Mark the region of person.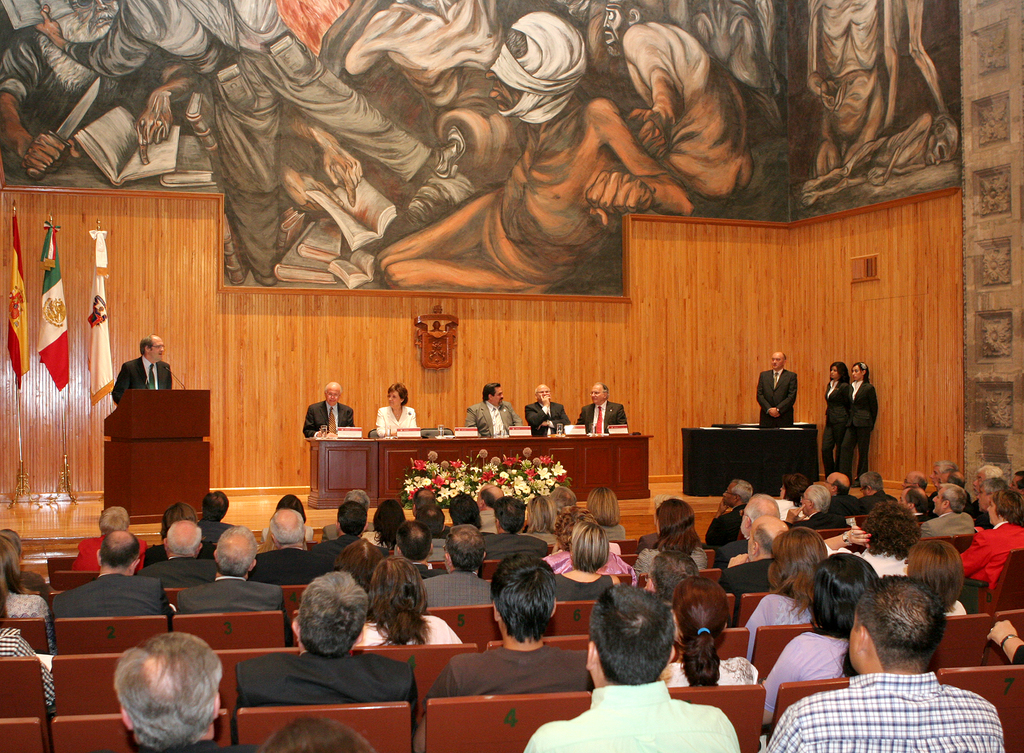
Region: [left=849, top=358, right=878, bottom=482].
